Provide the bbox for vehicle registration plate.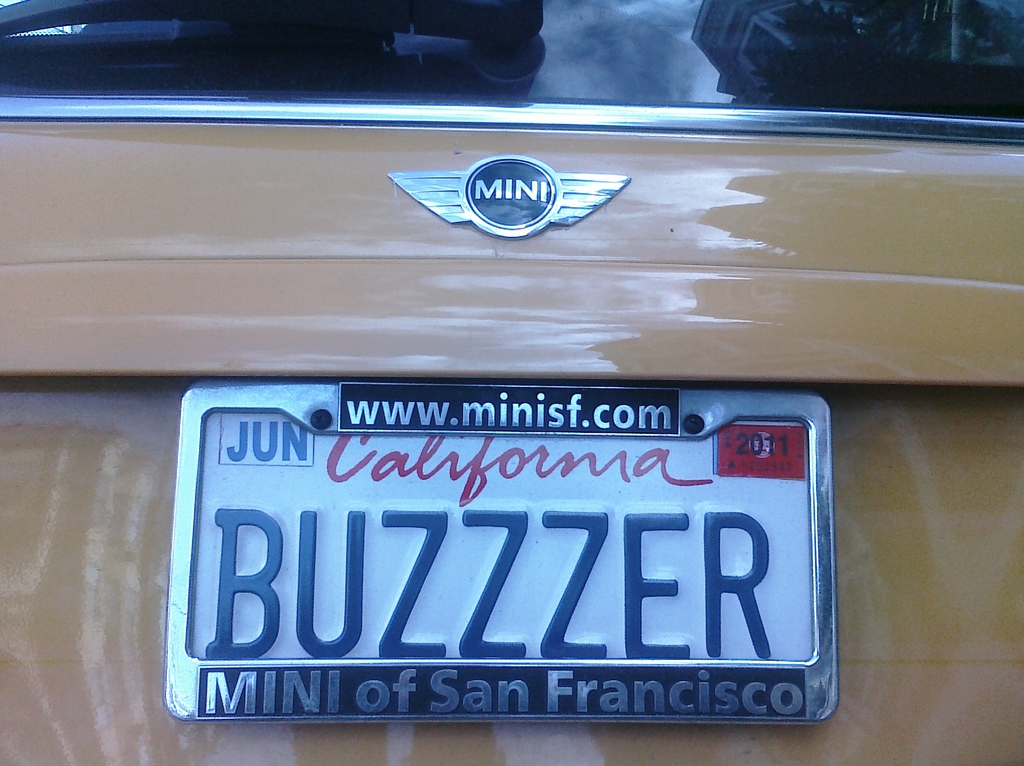
bbox=[160, 375, 842, 720].
